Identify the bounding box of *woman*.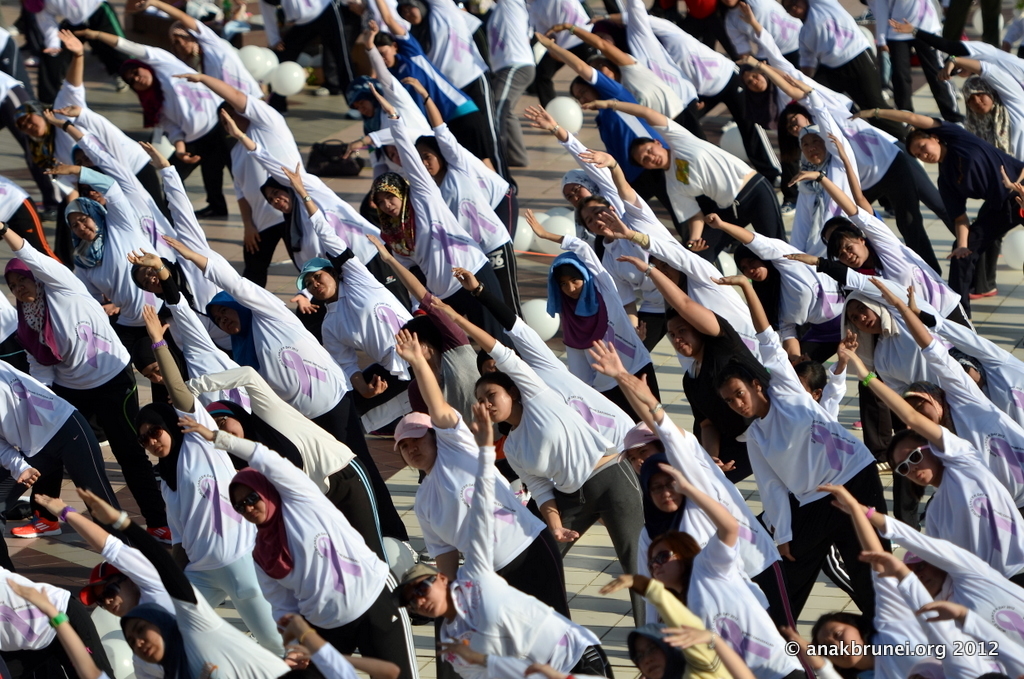
BBox(0, 219, 180, 542).
